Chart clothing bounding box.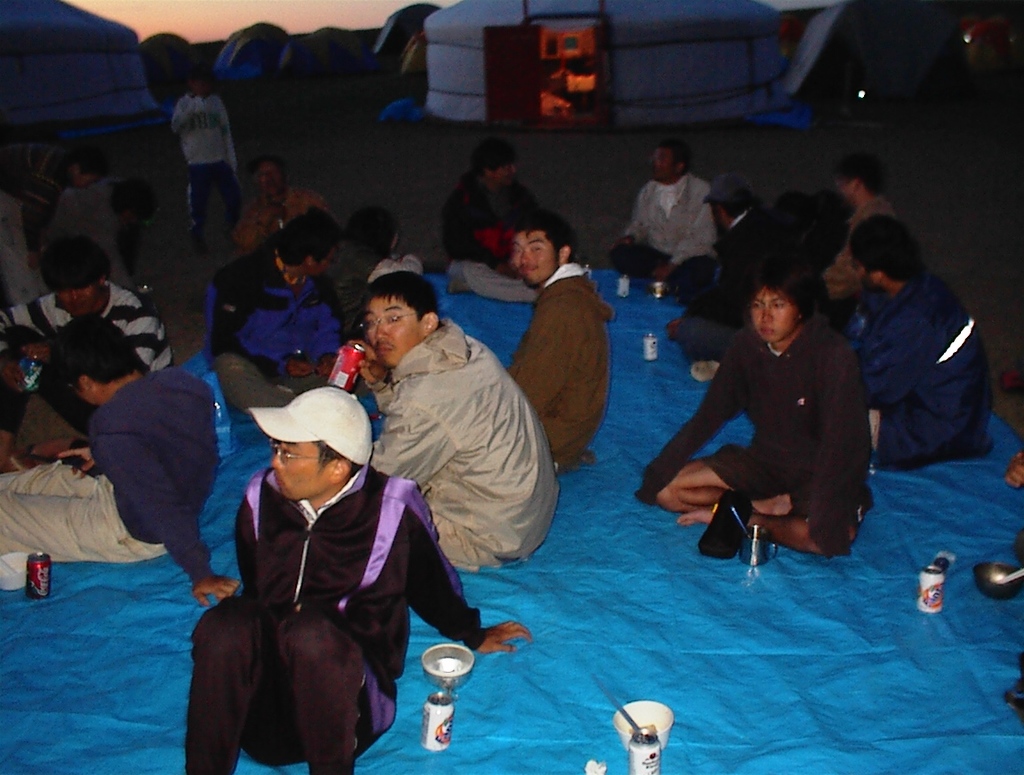
Charted: <region>661, 286, 886, 562</region>.
